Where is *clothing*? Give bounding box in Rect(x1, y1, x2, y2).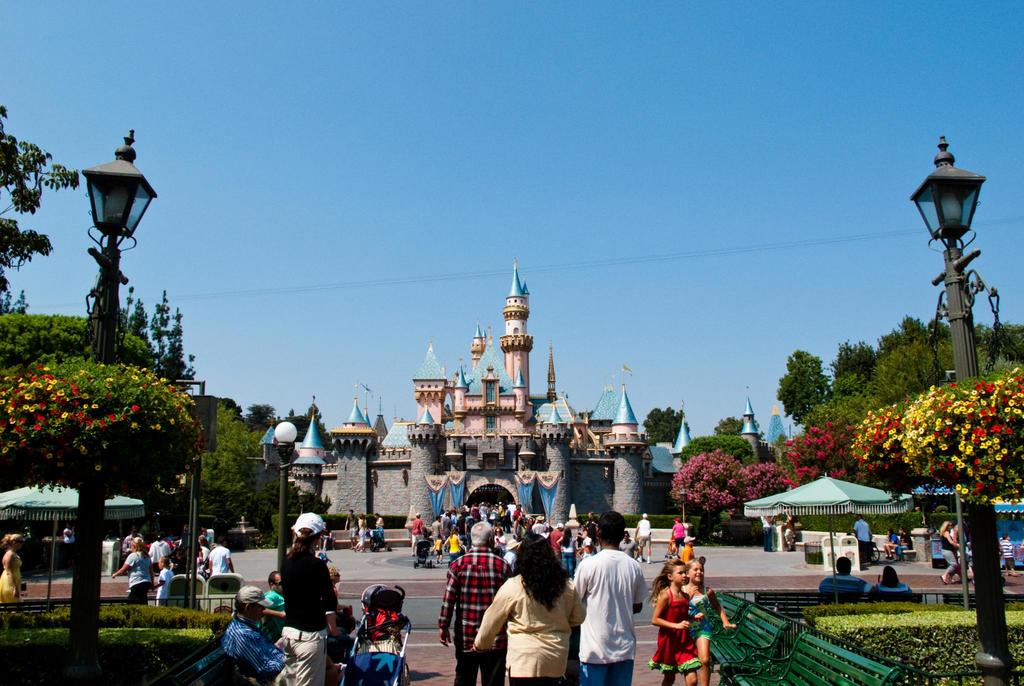
Rect(854, 515, 867, 566).
